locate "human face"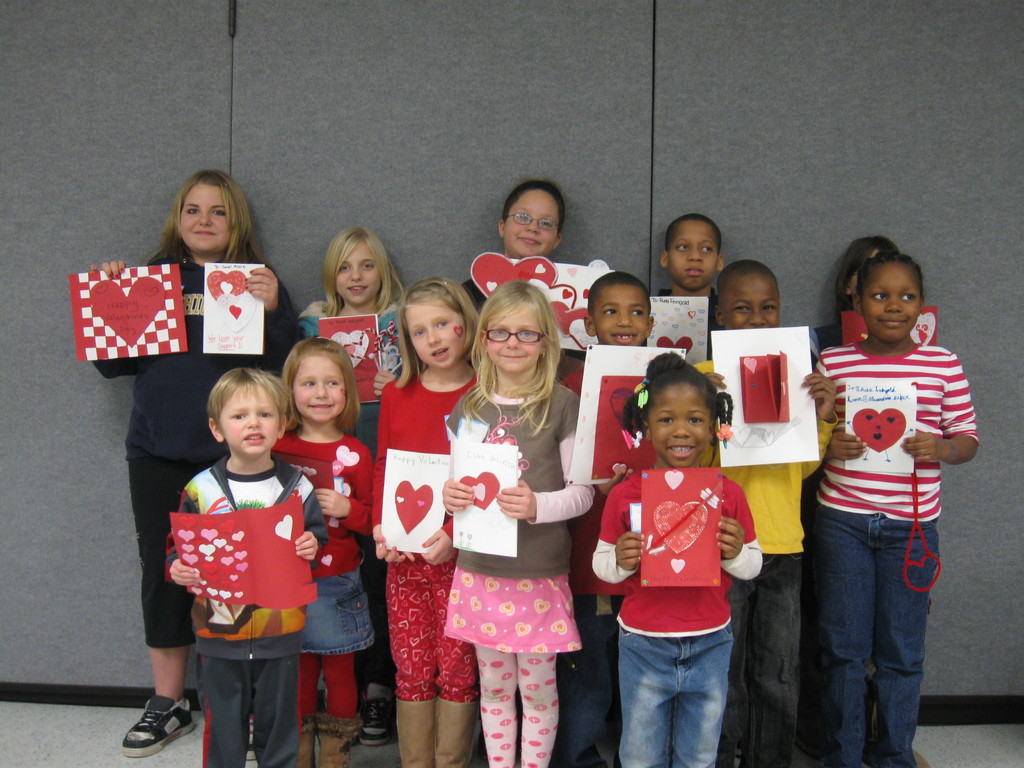
336:238:380:307
